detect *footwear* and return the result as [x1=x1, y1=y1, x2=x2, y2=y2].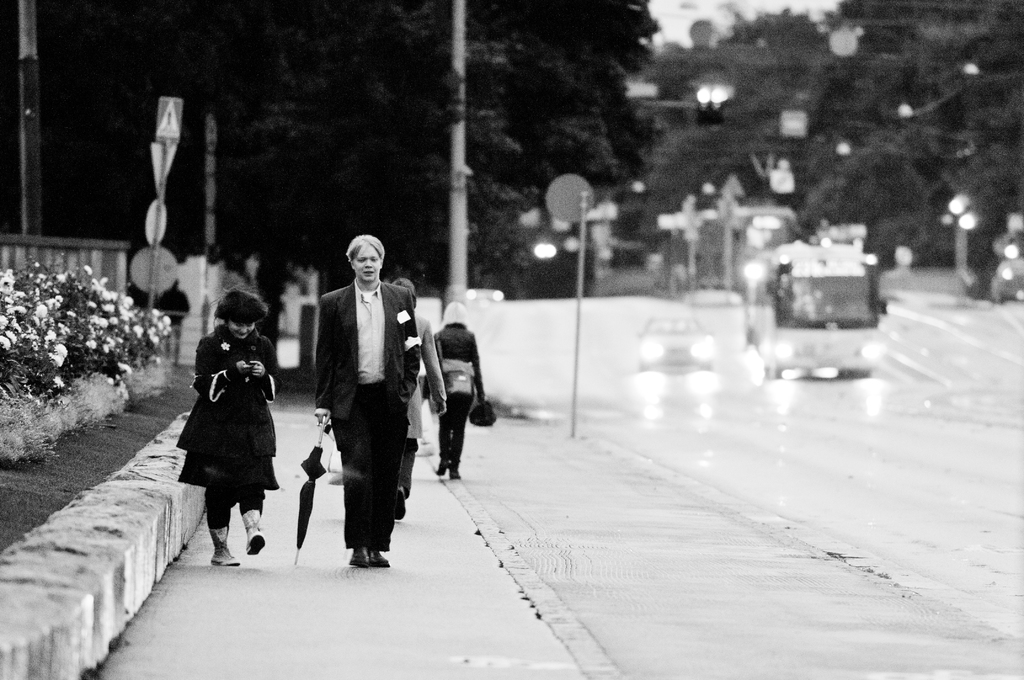
[x1=205, y1=519, x2=244, y2=567].
